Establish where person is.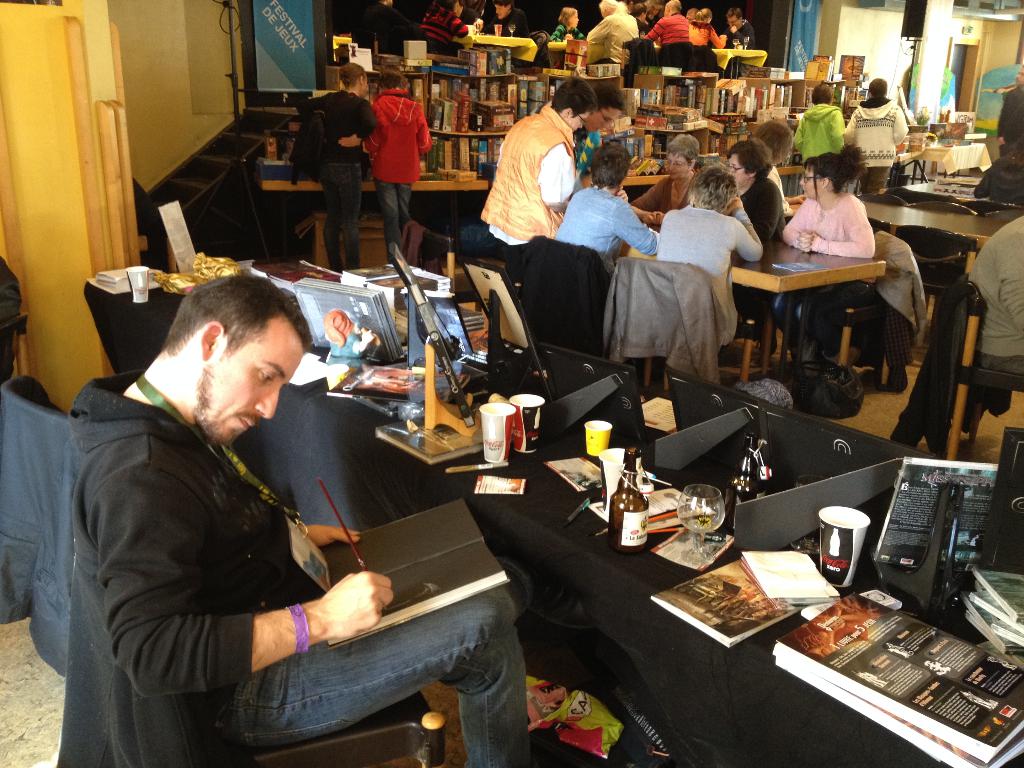
Established at select_region(797, 93, 851, 158).
